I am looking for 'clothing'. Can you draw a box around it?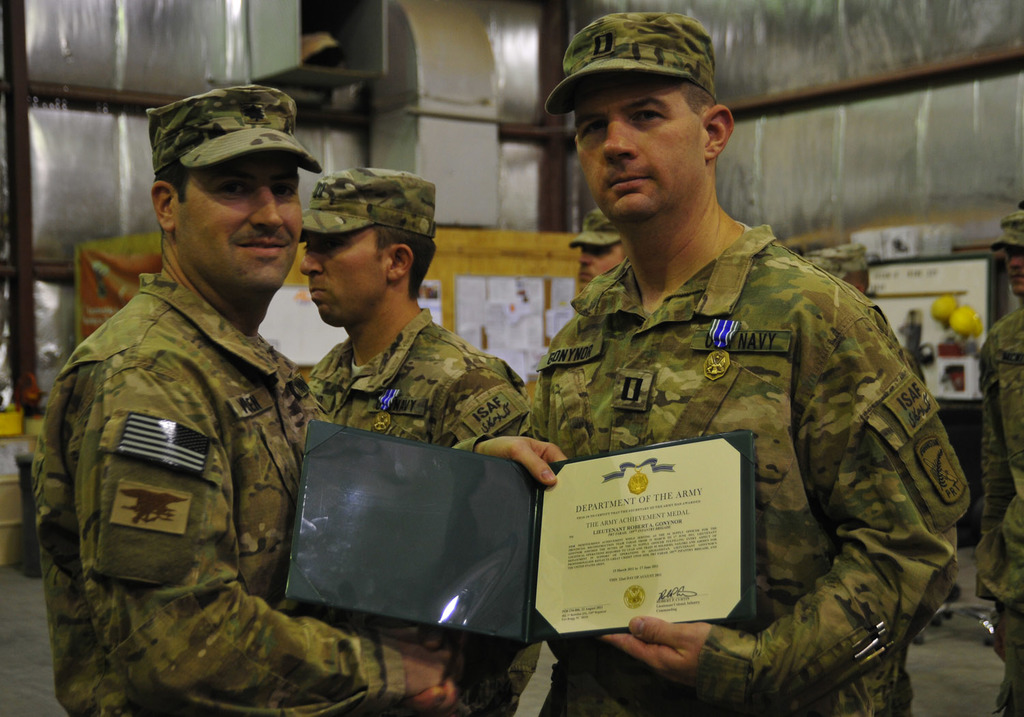
Sure, the bounding box is (x1=309, y1=306, x2=545, y2=444).
